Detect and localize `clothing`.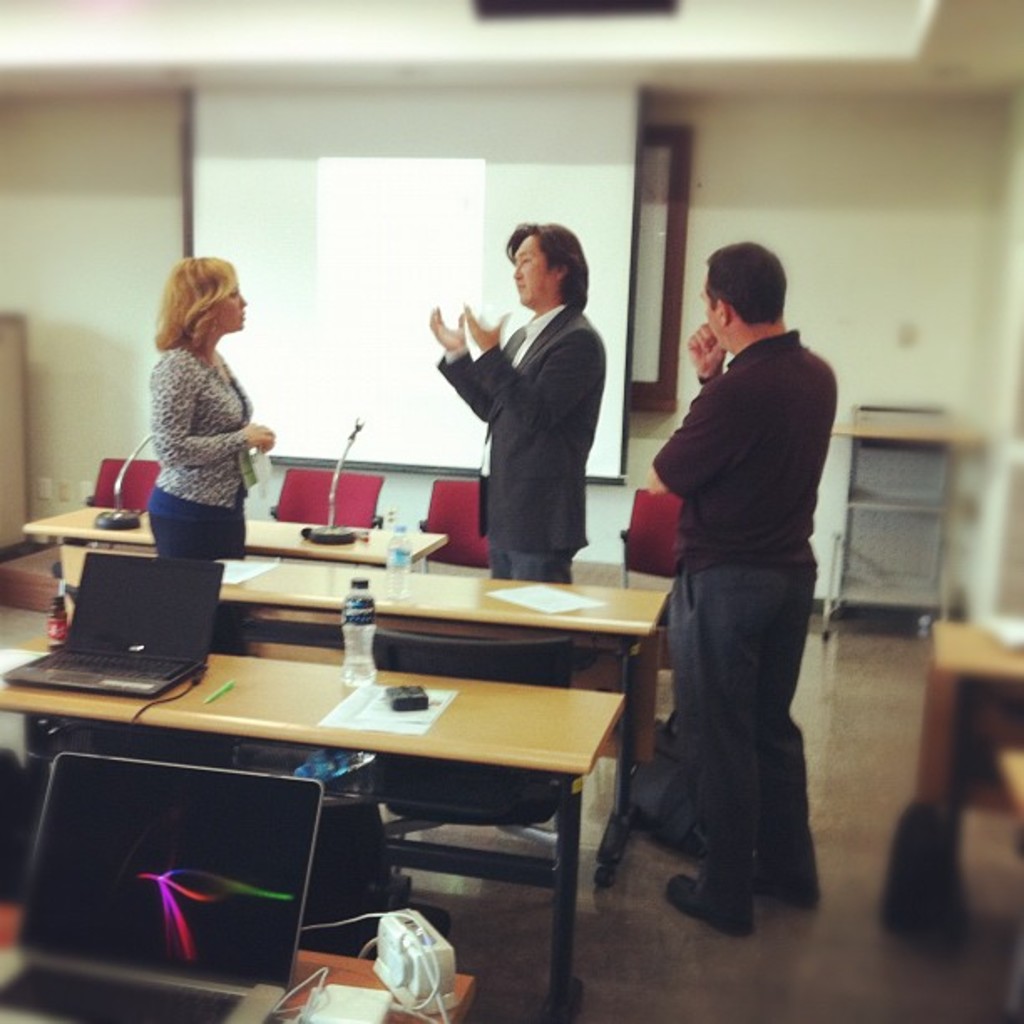
Localized at (656,331,838,914).
